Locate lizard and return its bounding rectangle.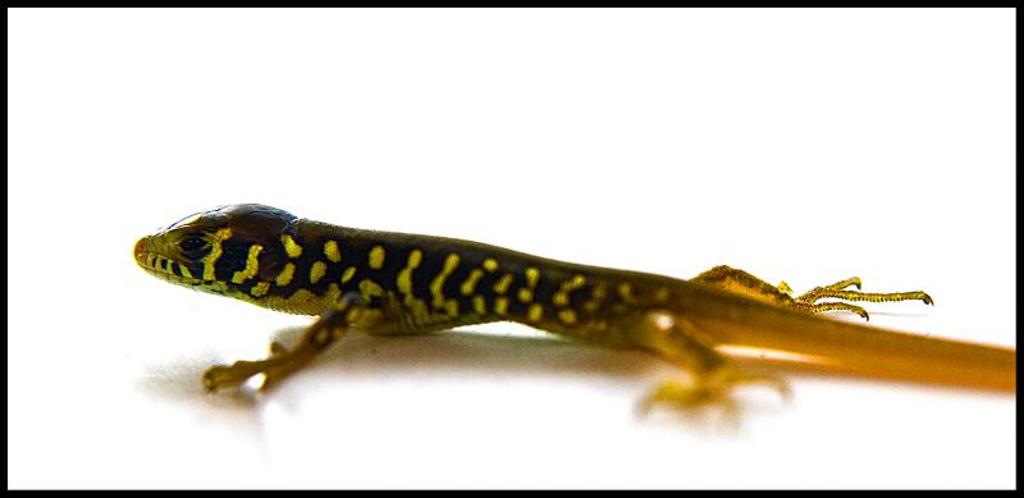
{"x1": 125, "y1": 193, "x2": 1009, "y2": 447}.
